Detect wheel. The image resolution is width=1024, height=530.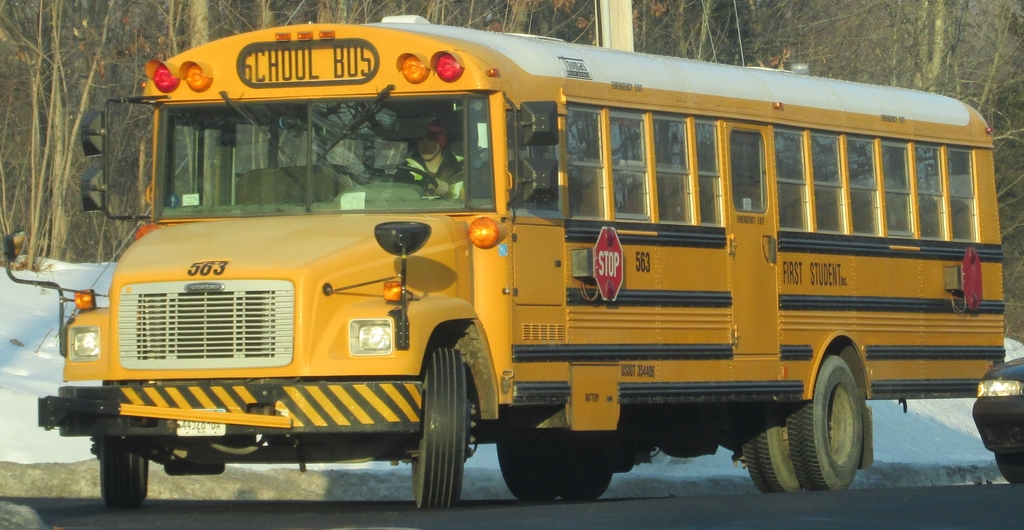
Rect(738, 404, 799, 492).
